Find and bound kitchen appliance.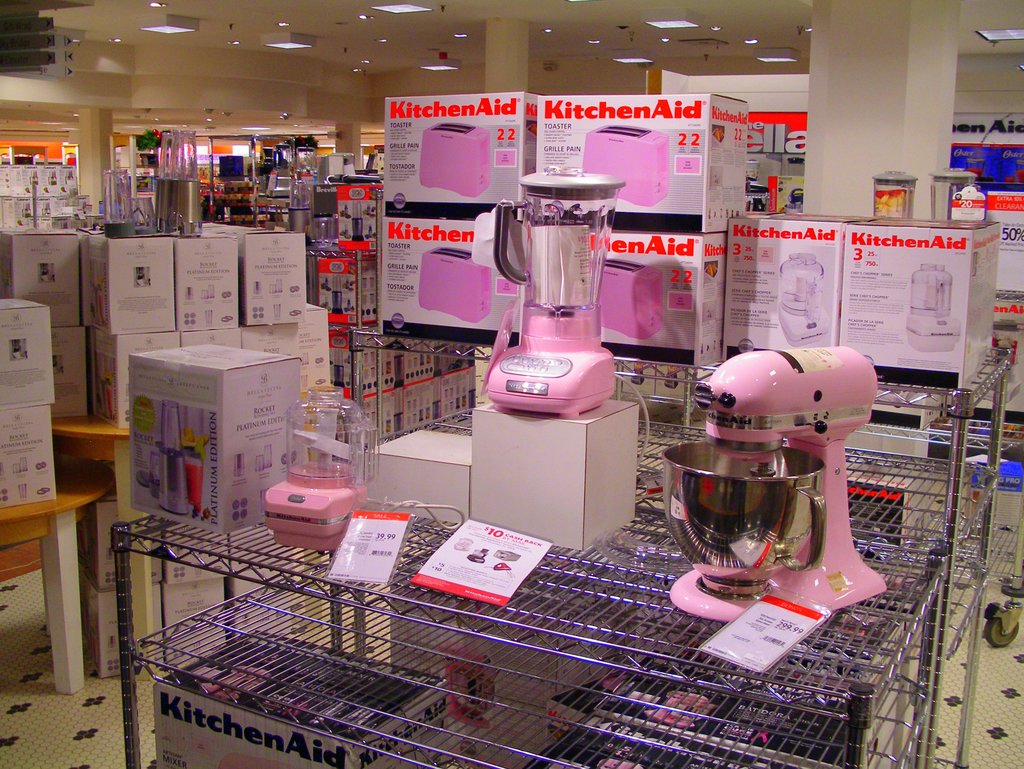
Bound: 500/157/622/384.
